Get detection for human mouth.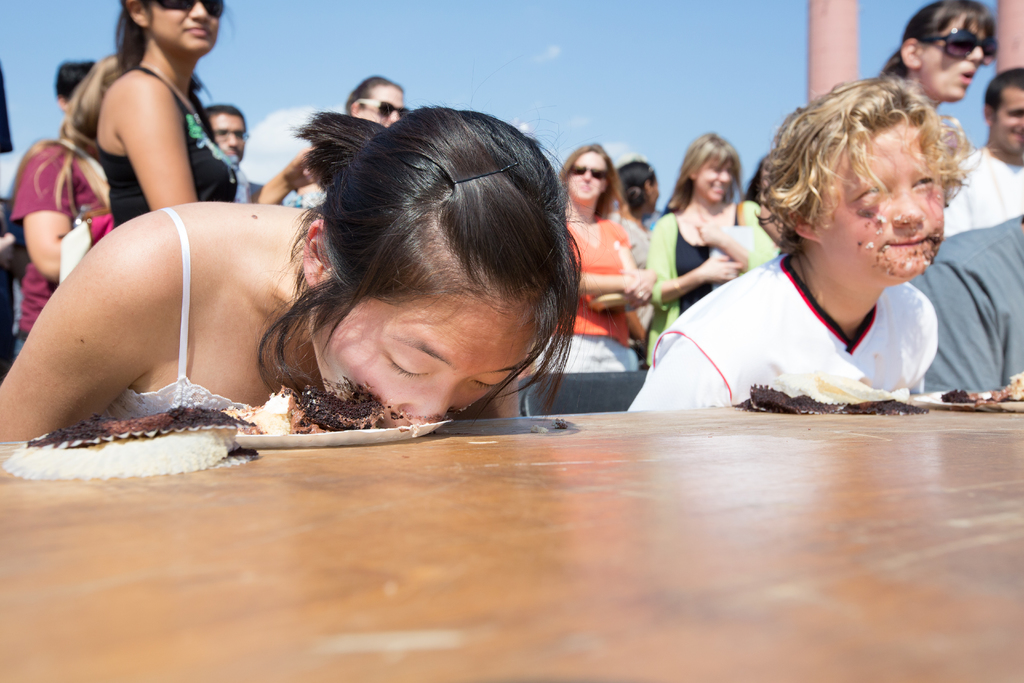
Detection: Rect(886, 236, 931, 245).
